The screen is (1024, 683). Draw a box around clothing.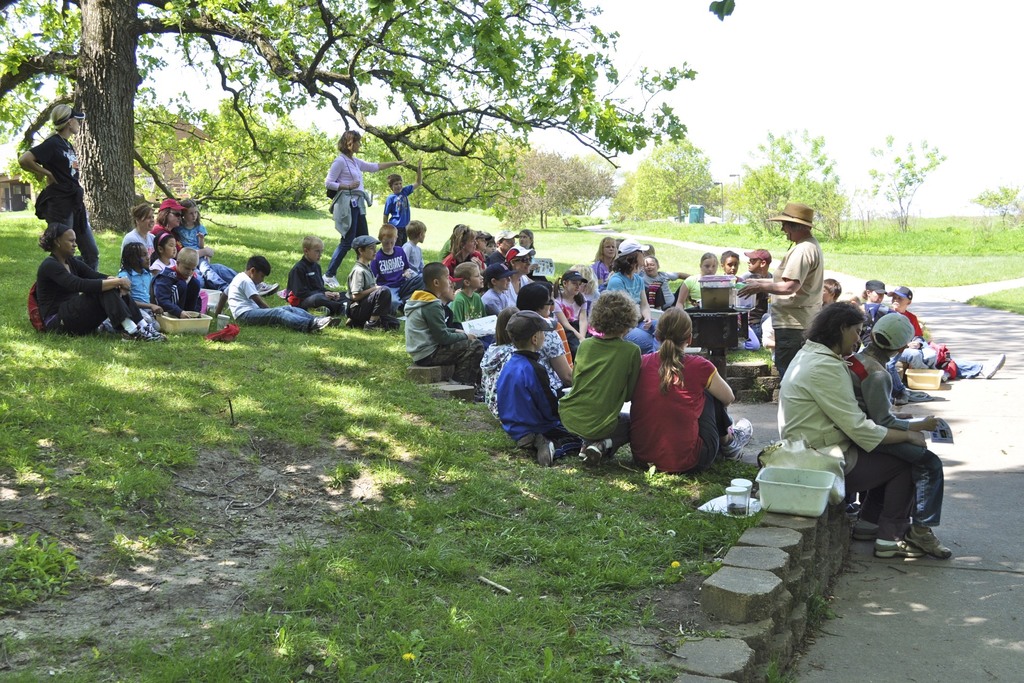
648,342,736,473.
